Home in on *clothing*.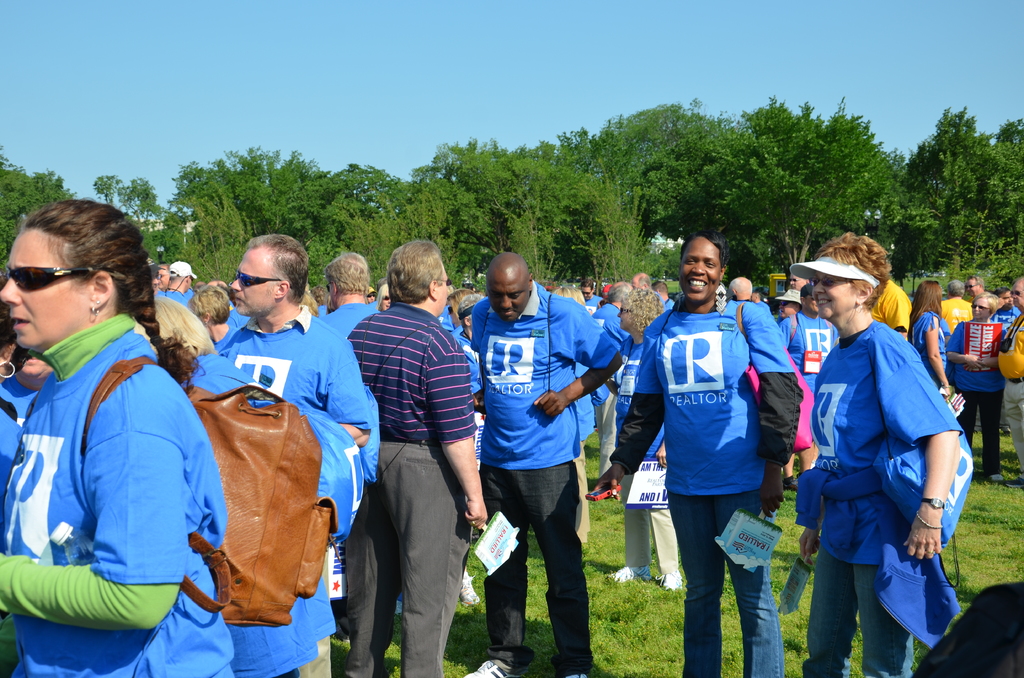
Homed in at l=157, t=293, r=194, b=305.
